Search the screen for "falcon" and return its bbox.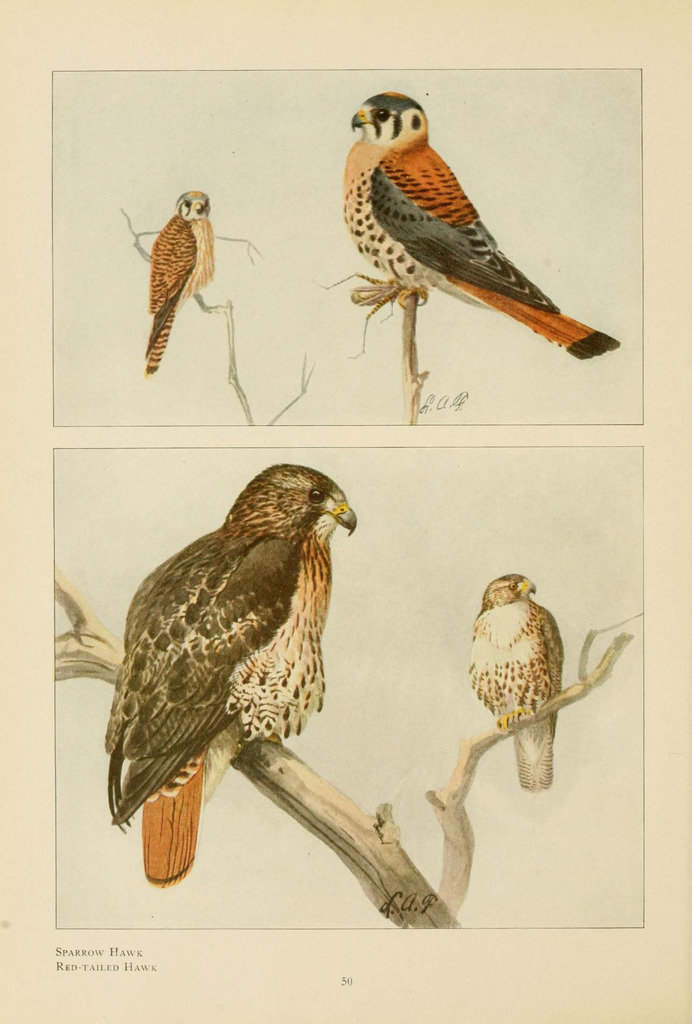
Found: <region>146, 189, 223, 380</region>.
